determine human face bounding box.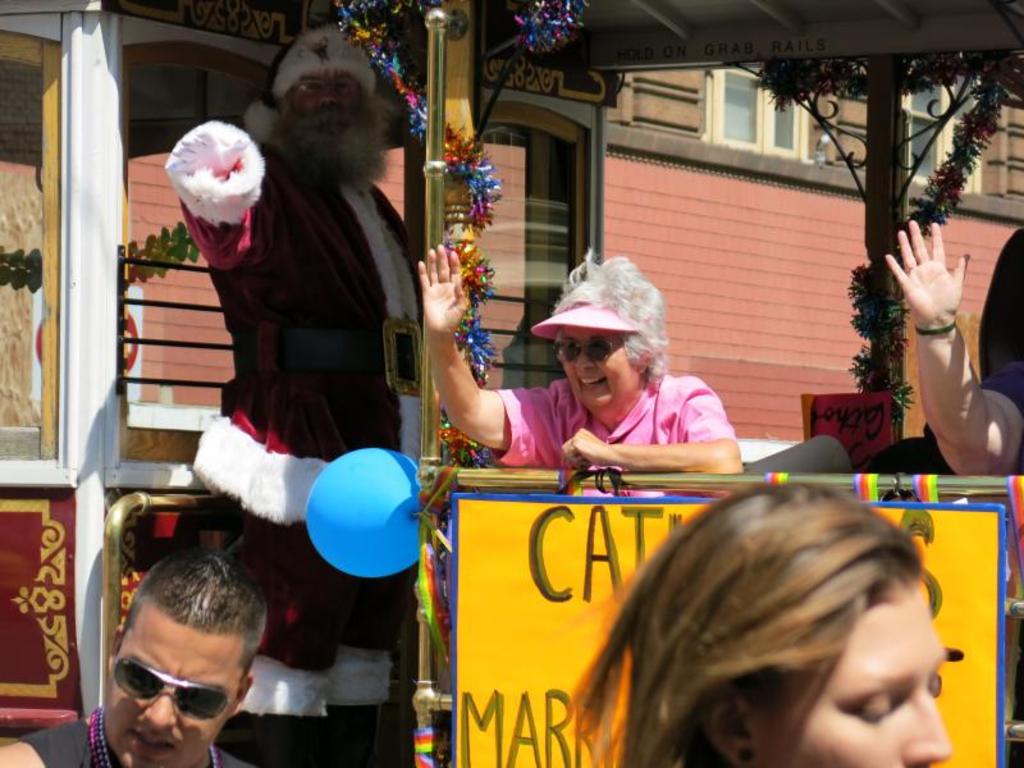
Determined: 105 605 251 767.
